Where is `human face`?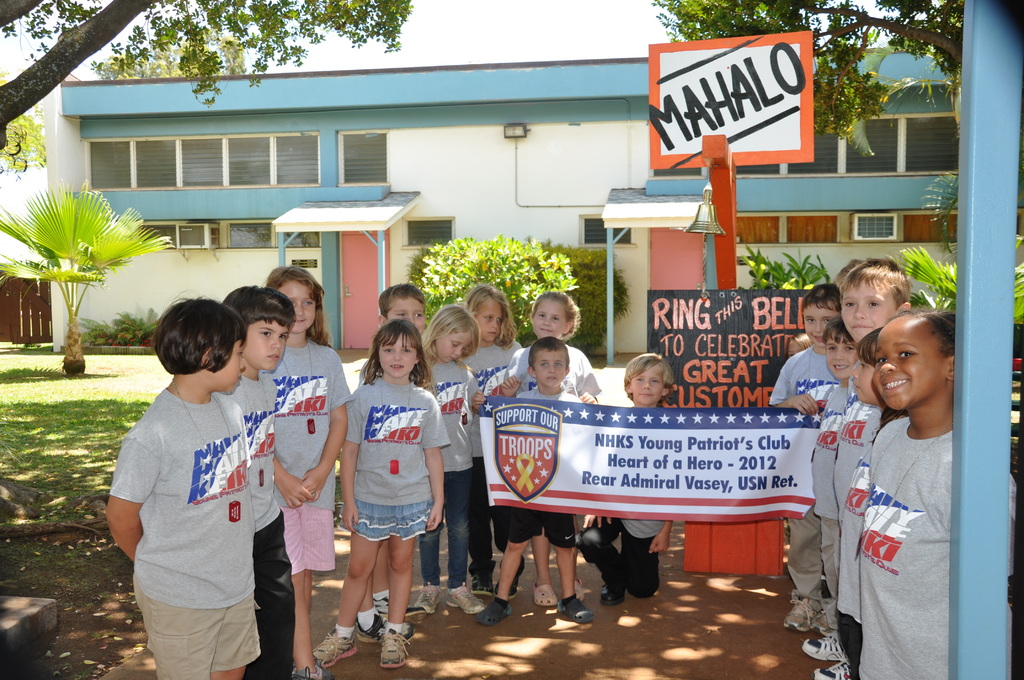
detection(801, 303, 842, 349).
